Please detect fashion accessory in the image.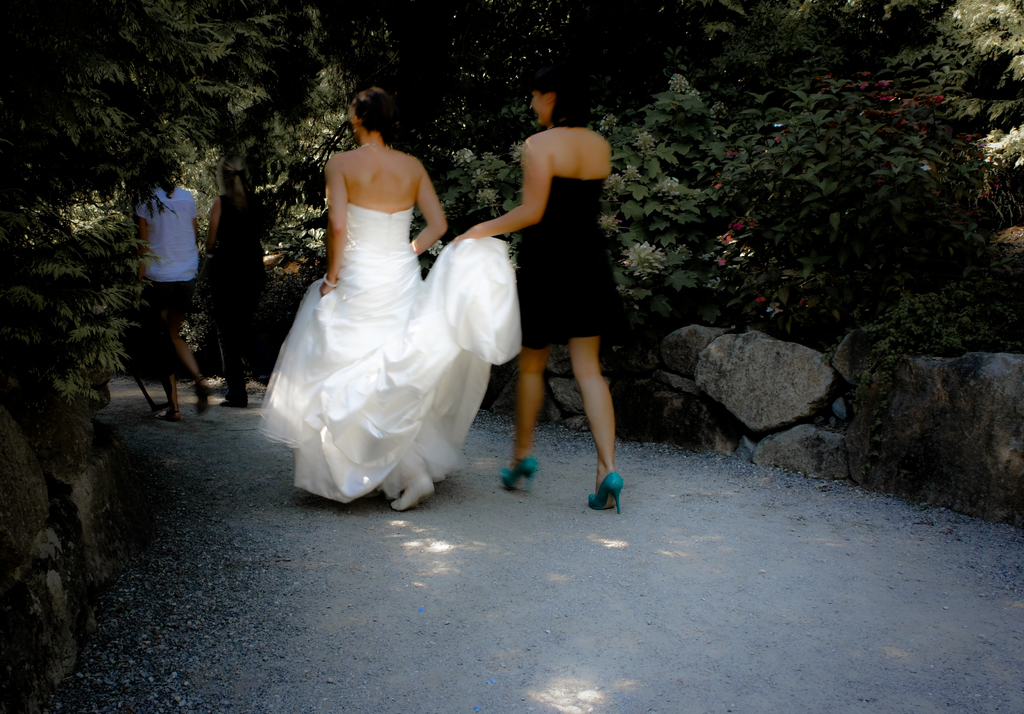
<region>409, 239, 417, 256</region>.
